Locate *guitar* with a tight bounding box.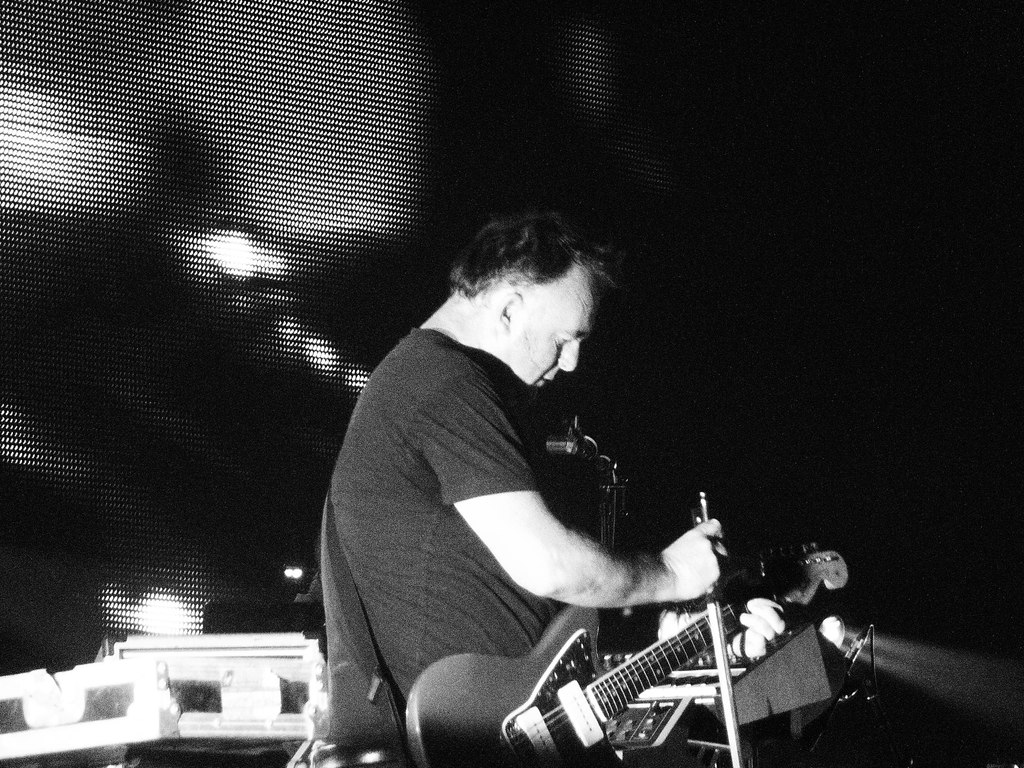
<region>402, 532, 858, 767</region>.
